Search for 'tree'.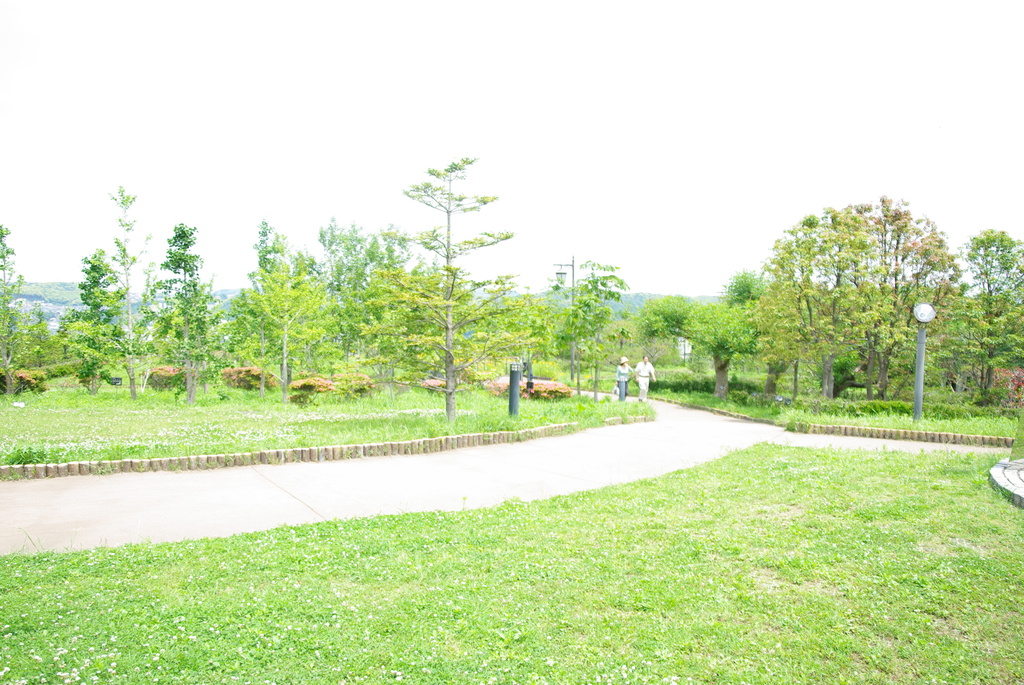
Found at {"x1": 535, "y1": 254, "x2": 626, "y2": 397}.
